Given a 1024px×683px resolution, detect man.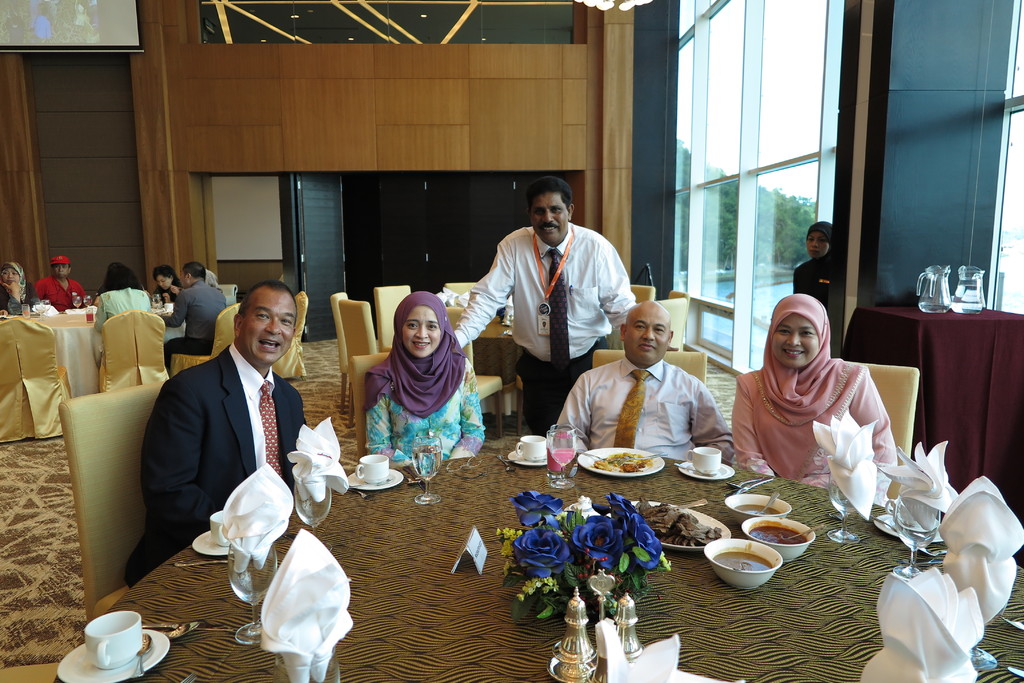
<region>154, 263, 226, 371</region>.
